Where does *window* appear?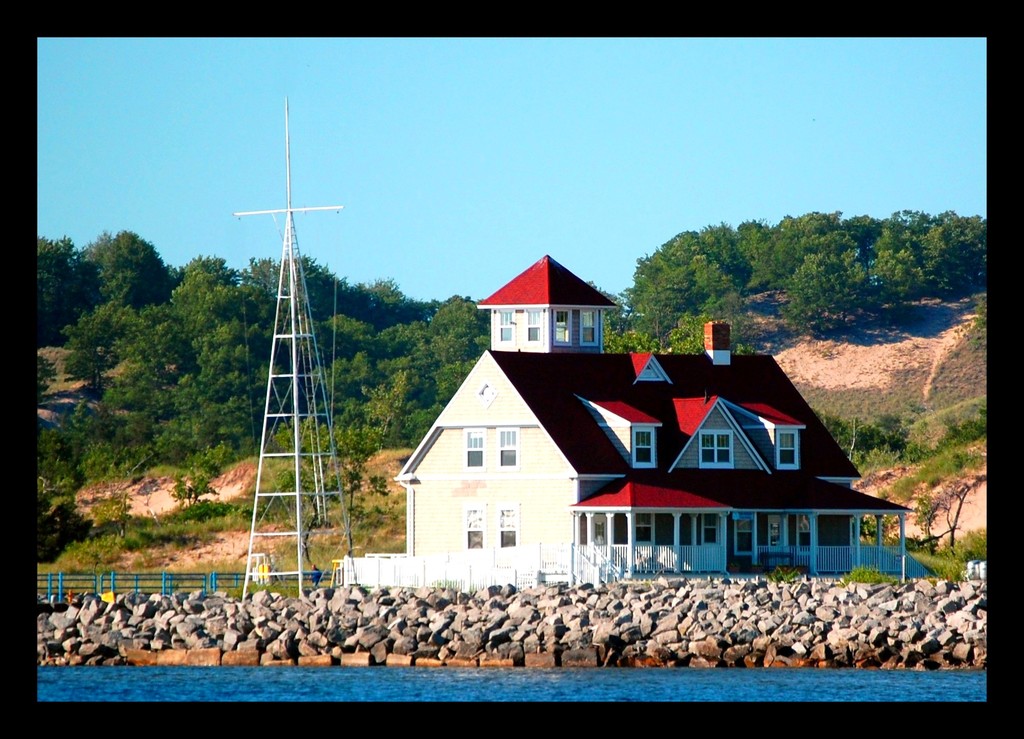
Appears at locate(776, 430, 798, 467).
